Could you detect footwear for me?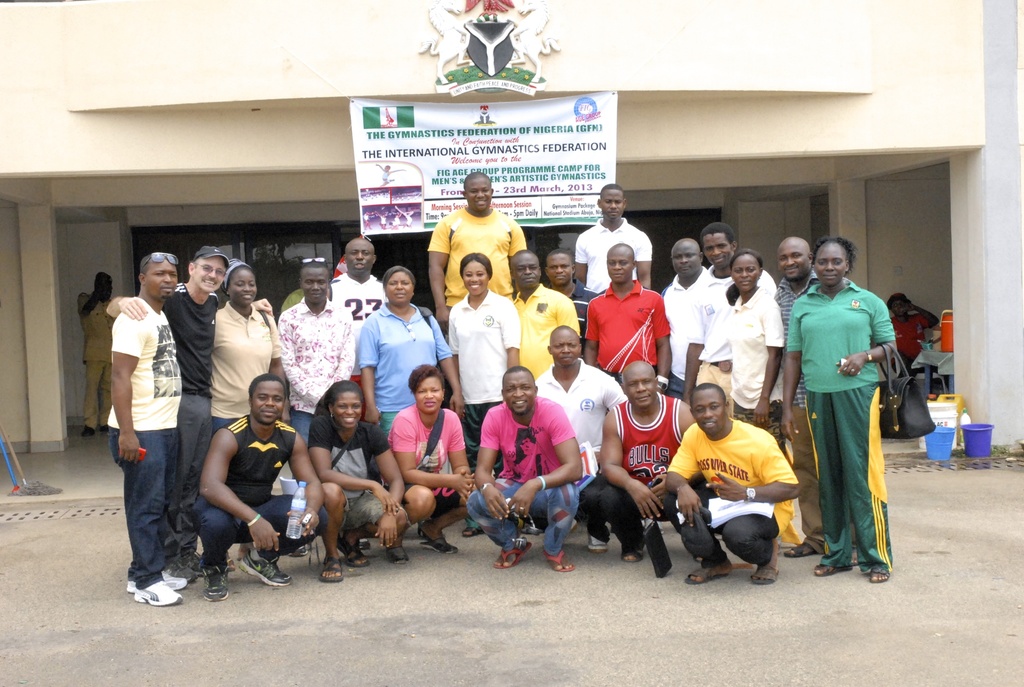
Detection result: x1=755 y1=561 x2=781 y2=582.
